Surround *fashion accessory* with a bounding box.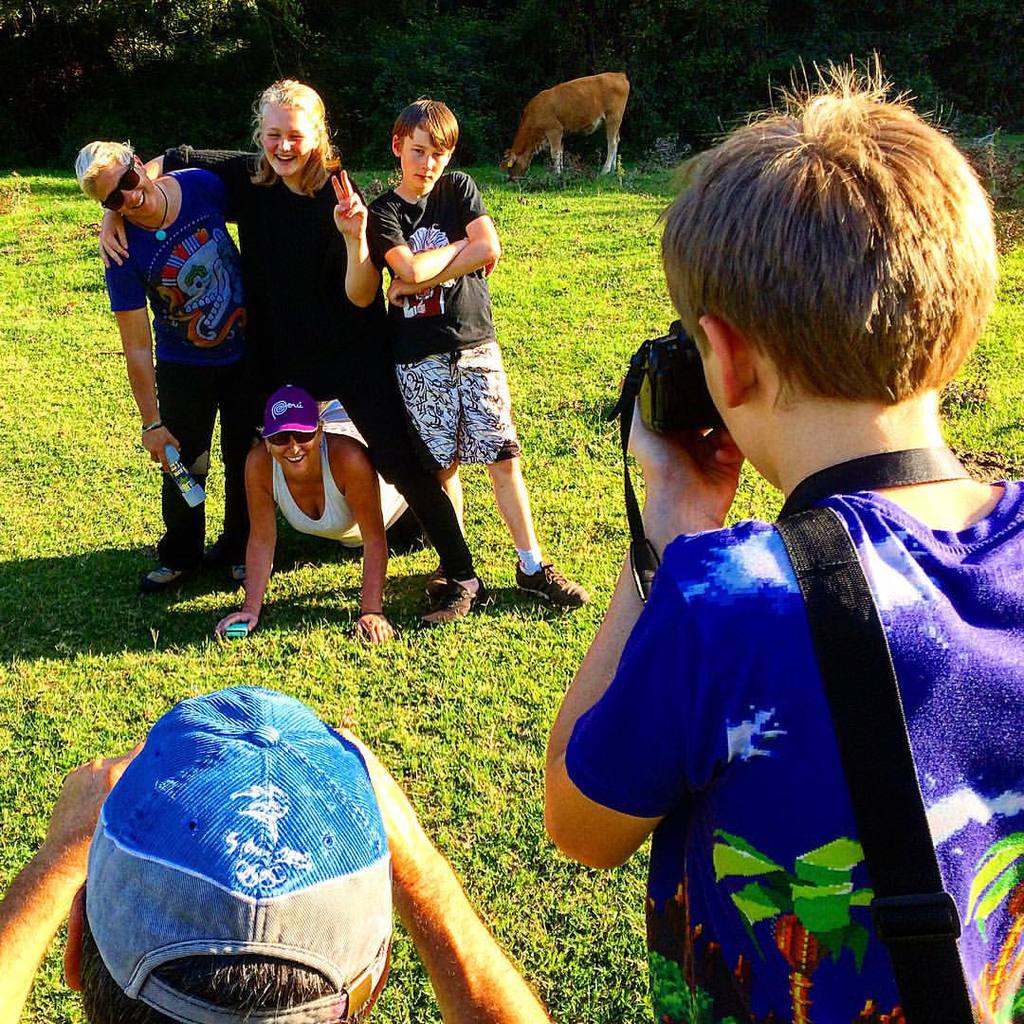
BBox(120, 248, 129, 258).
